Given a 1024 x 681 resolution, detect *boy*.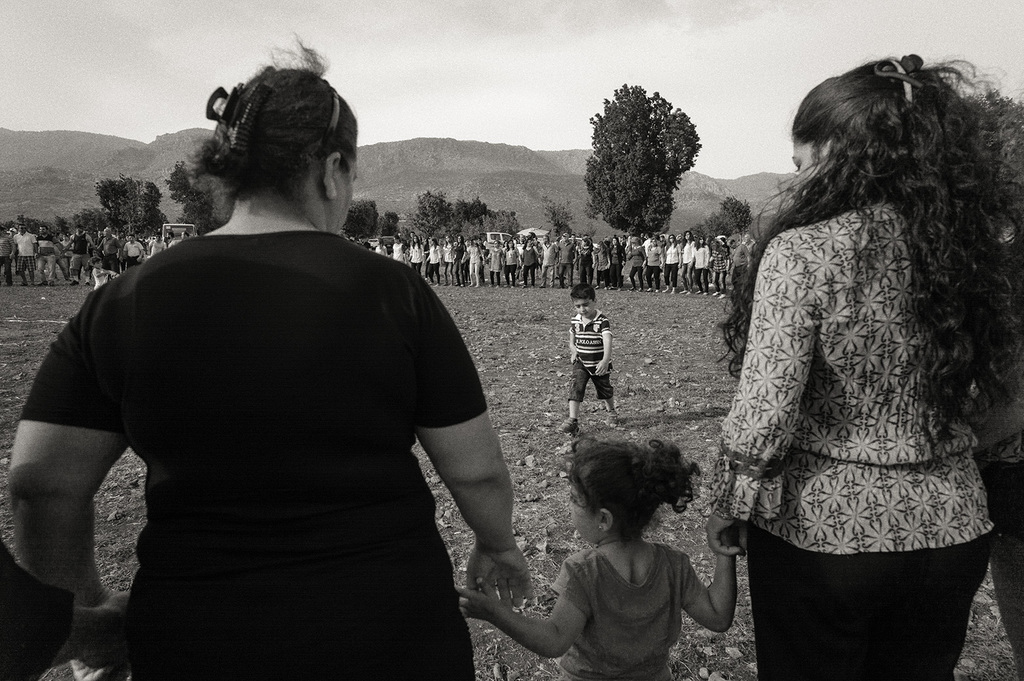
[558, 281, 619, 432].
